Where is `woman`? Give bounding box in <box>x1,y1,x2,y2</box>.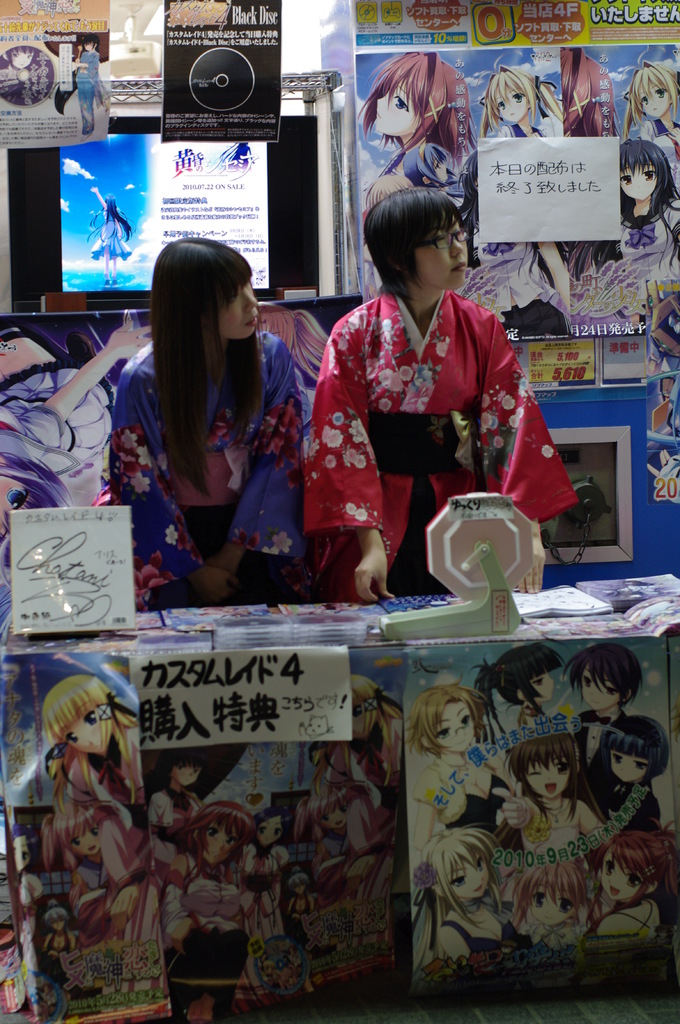
<box>292,166,550,603</box>.
